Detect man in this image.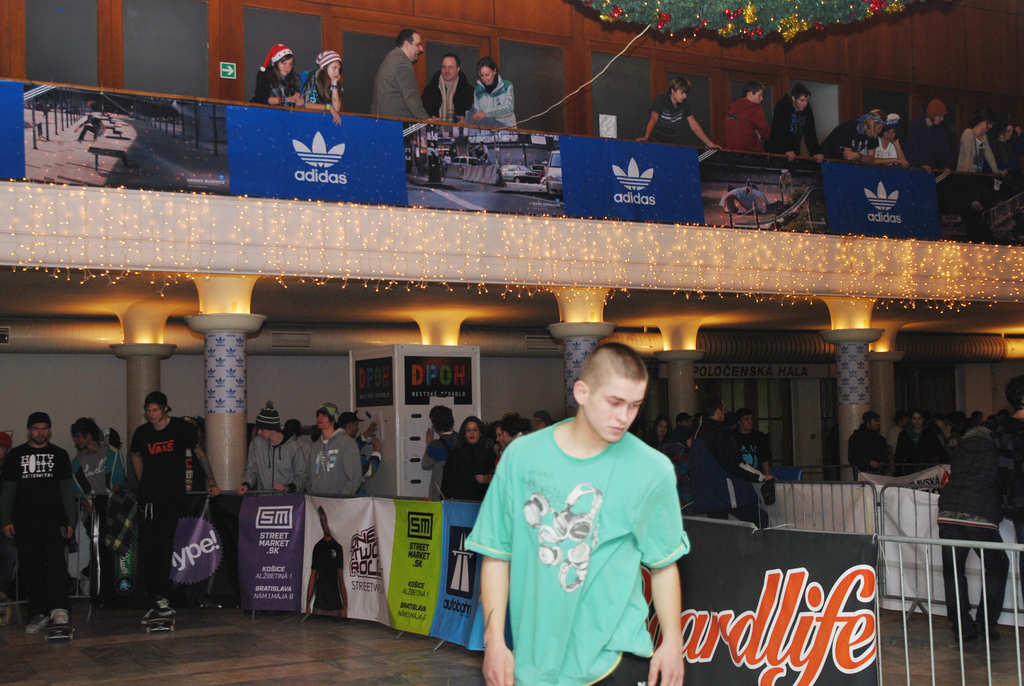
Detection: {"x1": 500, "y1": 413, "x2": 527, "y2": 448}.
